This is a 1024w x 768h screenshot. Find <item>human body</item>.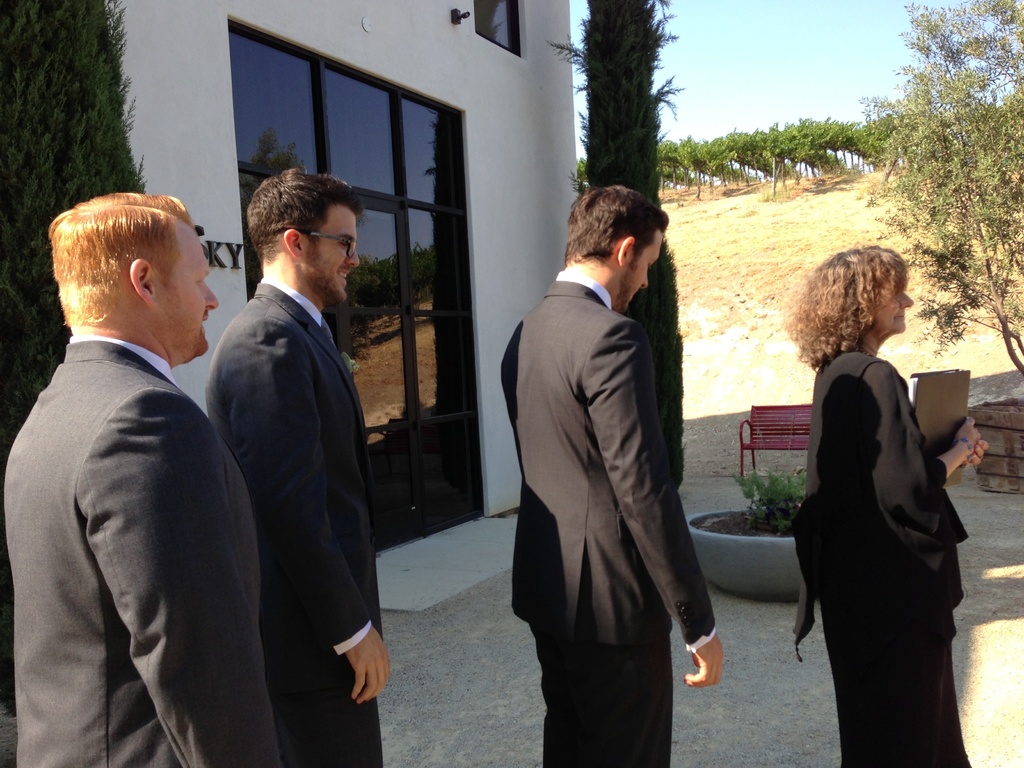
Bounding box: bbox=[793, 246, 989, 767].
